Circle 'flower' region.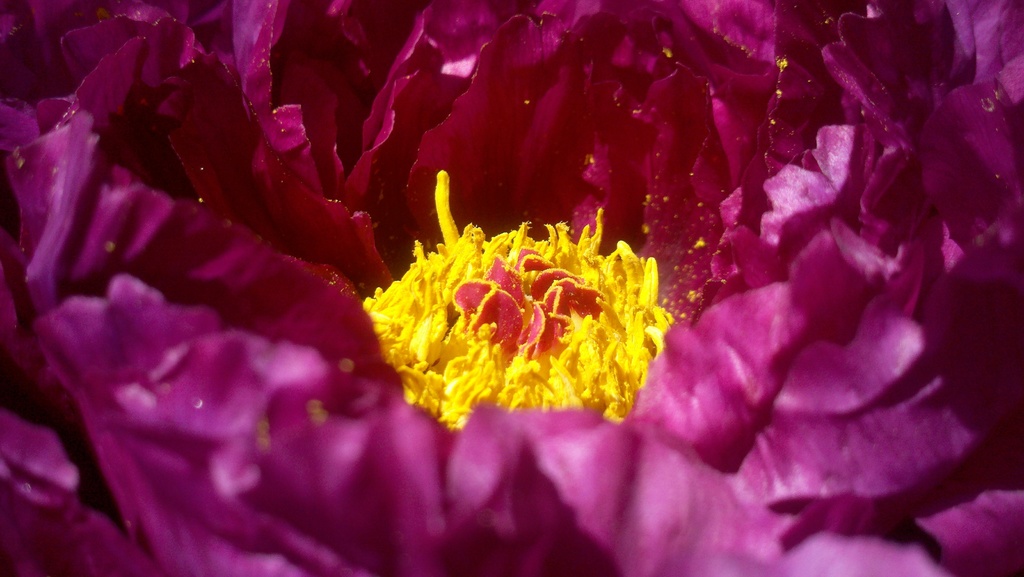
Region: <bbox>360, 196, 684, 434</bbox>.
